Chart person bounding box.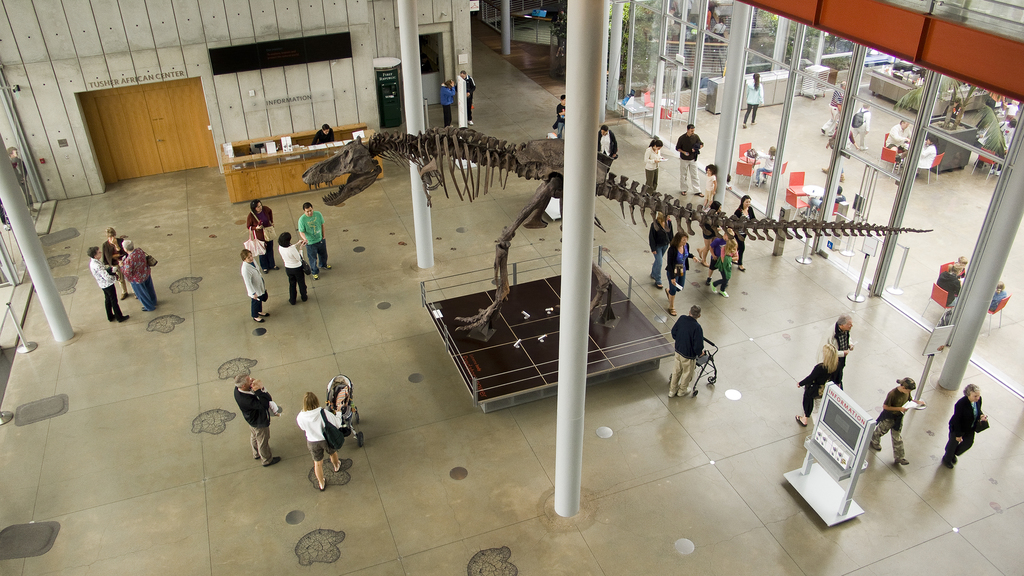
Charted: (left=440, top=76, right=454, bottom=129).
